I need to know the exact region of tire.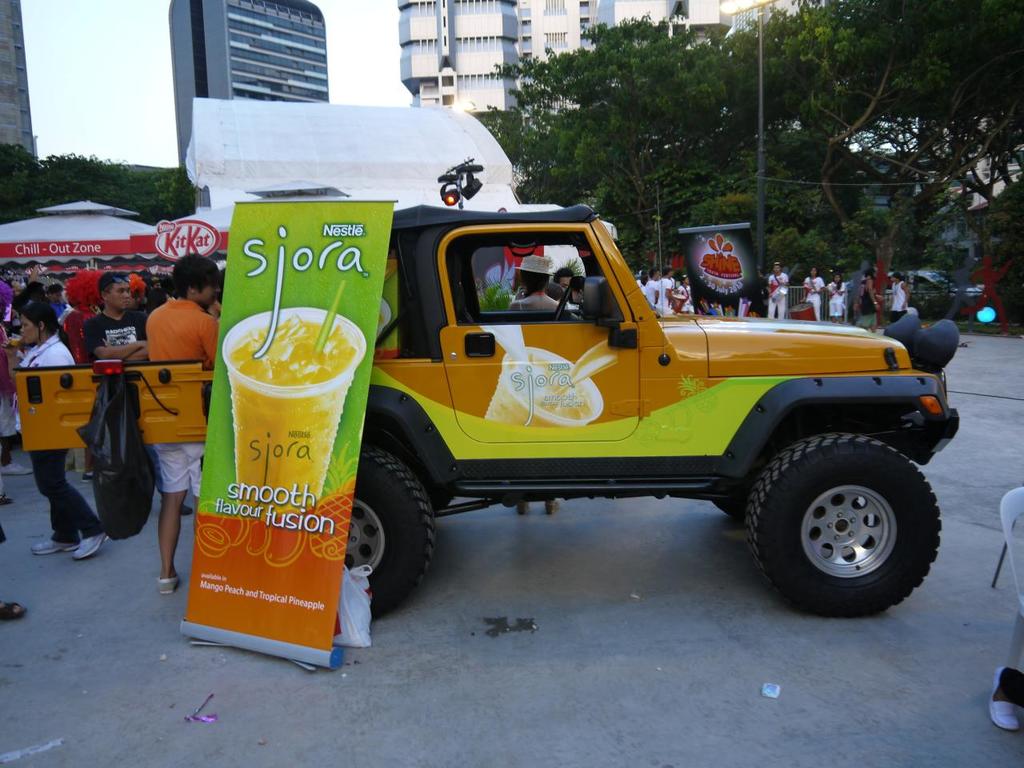
Region: [left=342, top=449, right=436, bottom=617].
